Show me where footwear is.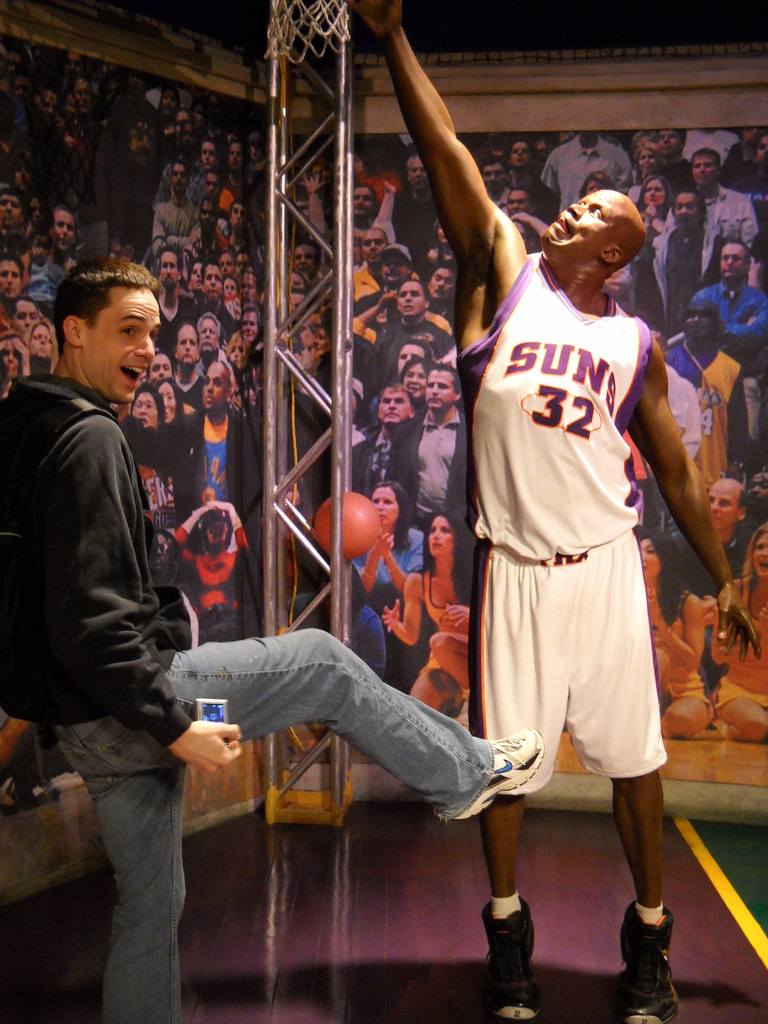
footwear is at x1=451, y1=721, x2=540, y2=824.
